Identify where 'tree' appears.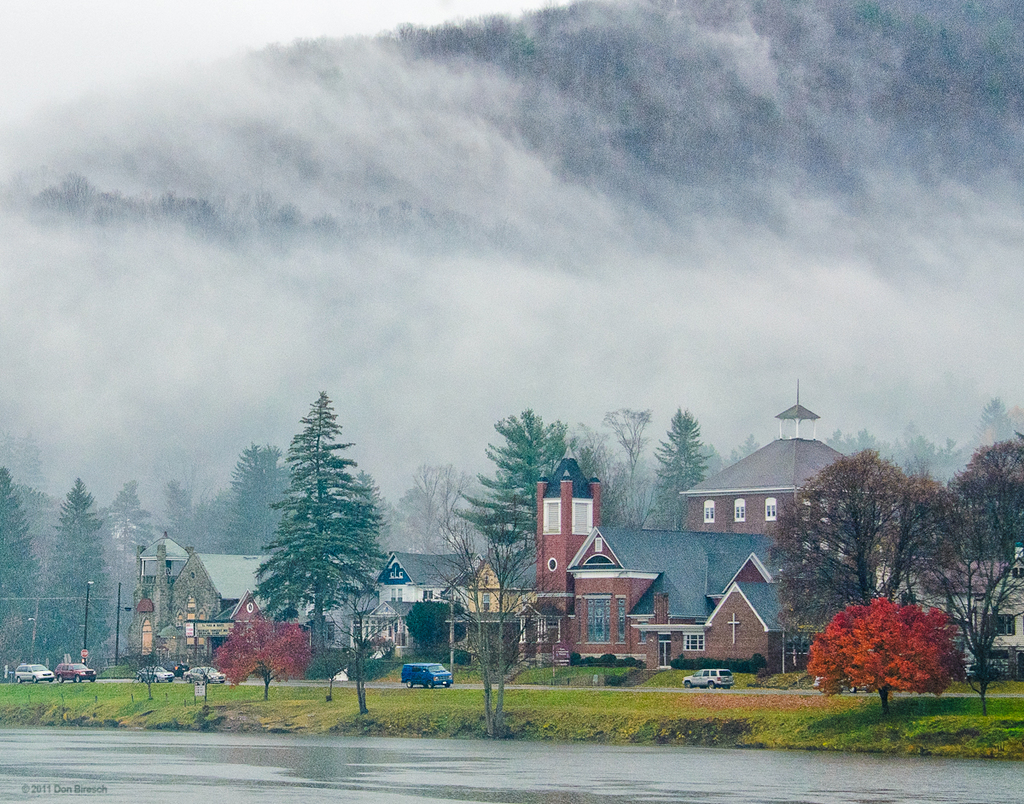
Appears at locate(216, 434, 305, 568).
